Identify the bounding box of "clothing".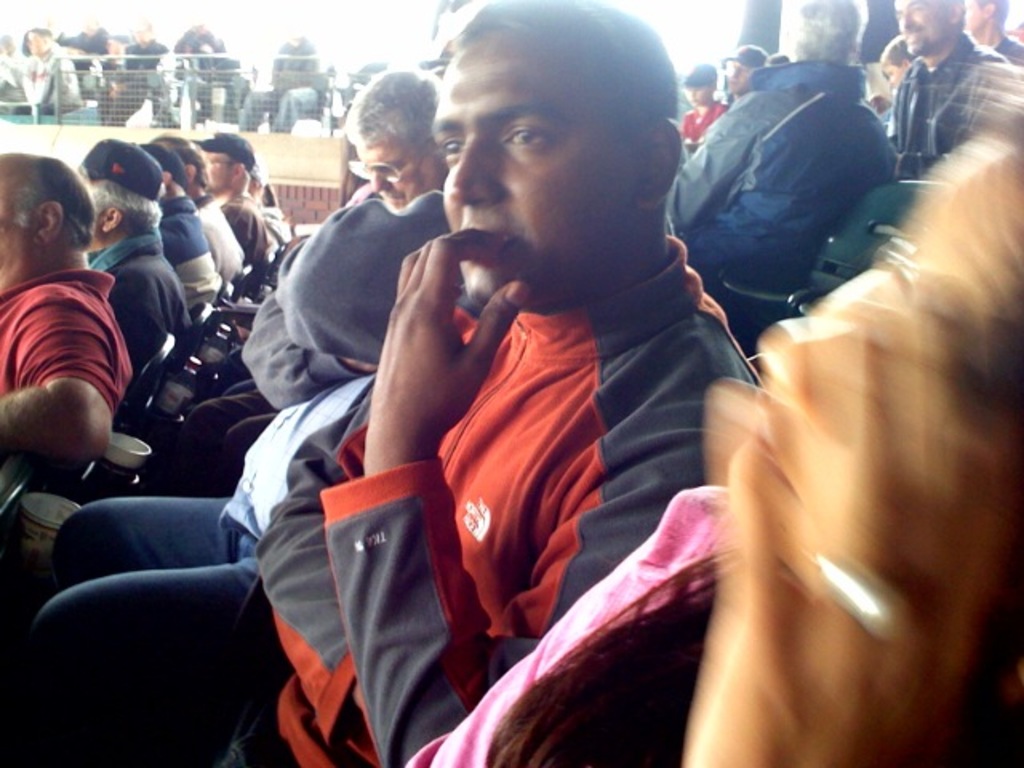
[left=192, top=234, right=766, bottom=766].
